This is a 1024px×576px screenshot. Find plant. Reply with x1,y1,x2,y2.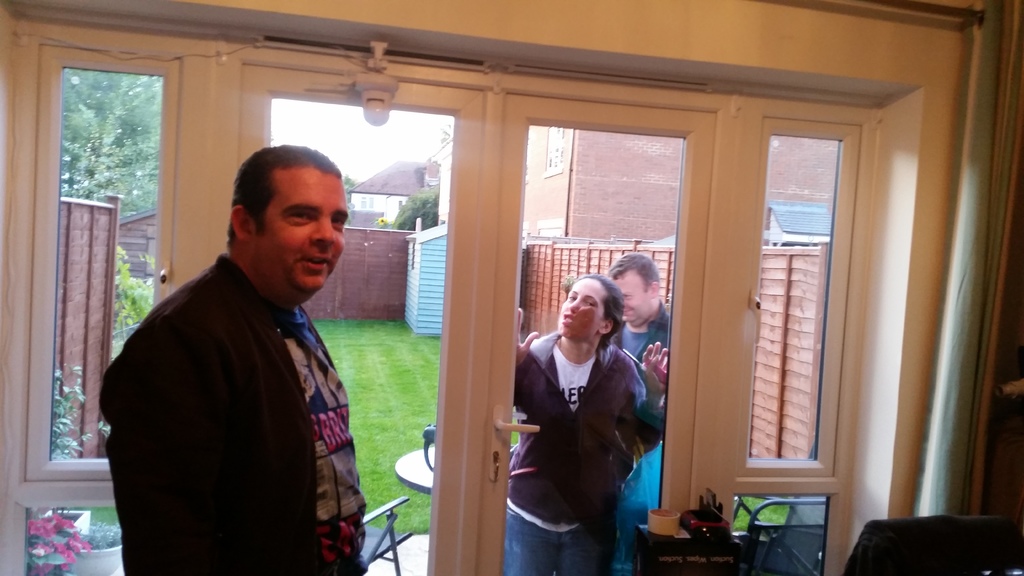
70,514,129,547.
